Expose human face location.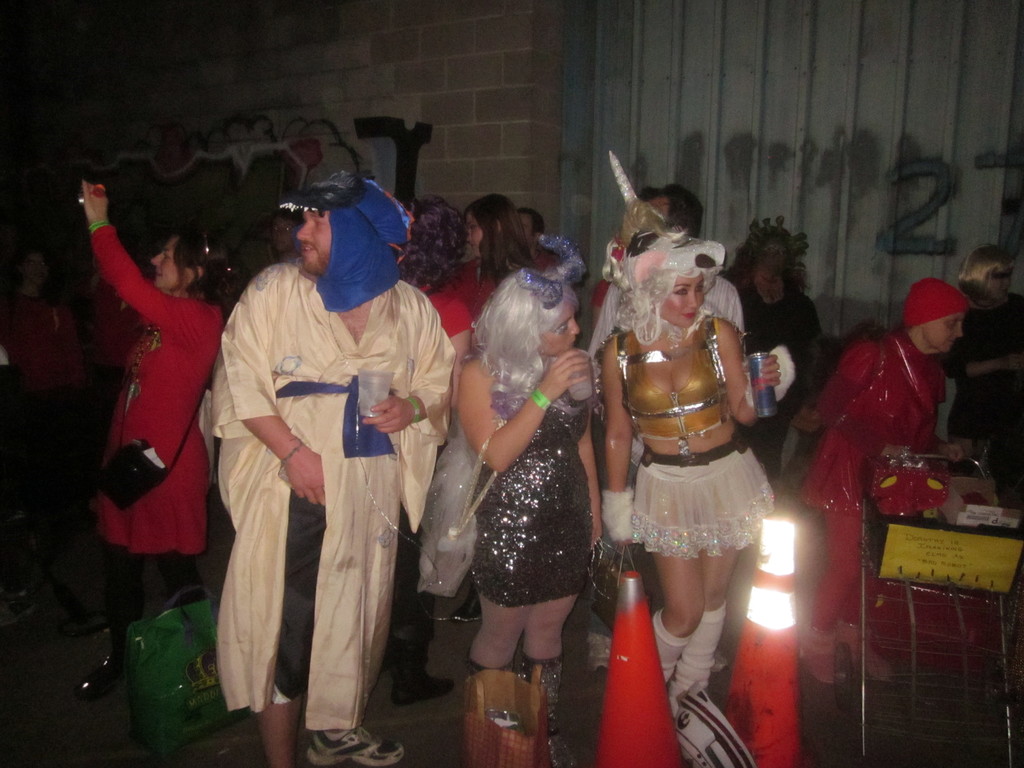
Exposed at crop(660, 271, 707, 324).
